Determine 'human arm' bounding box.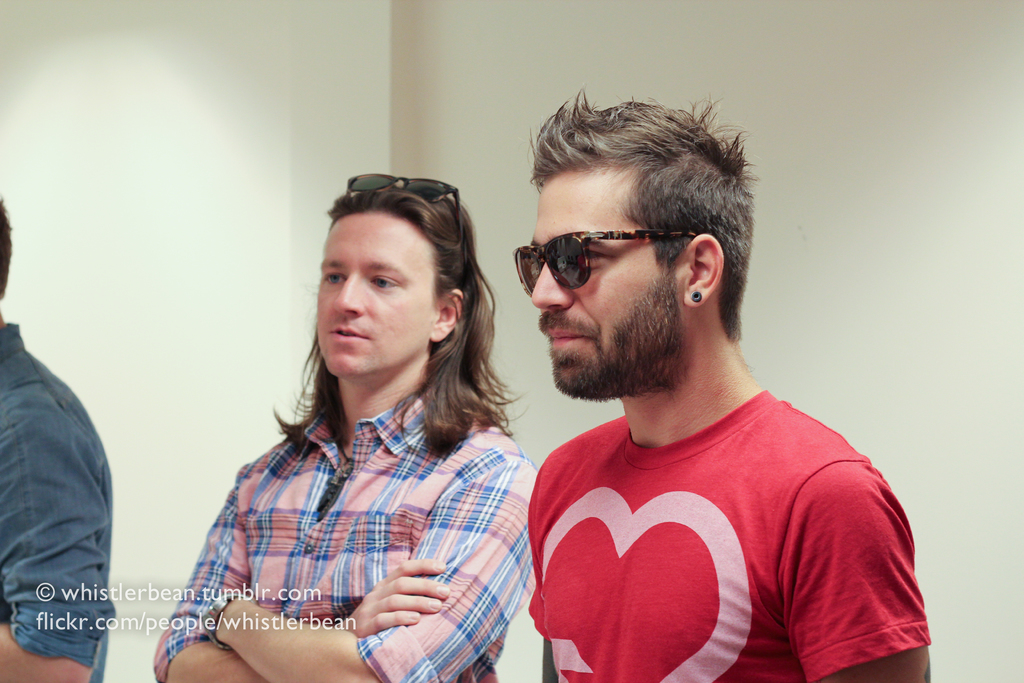
Determined: bbox=[219, 463, 529, 682].
